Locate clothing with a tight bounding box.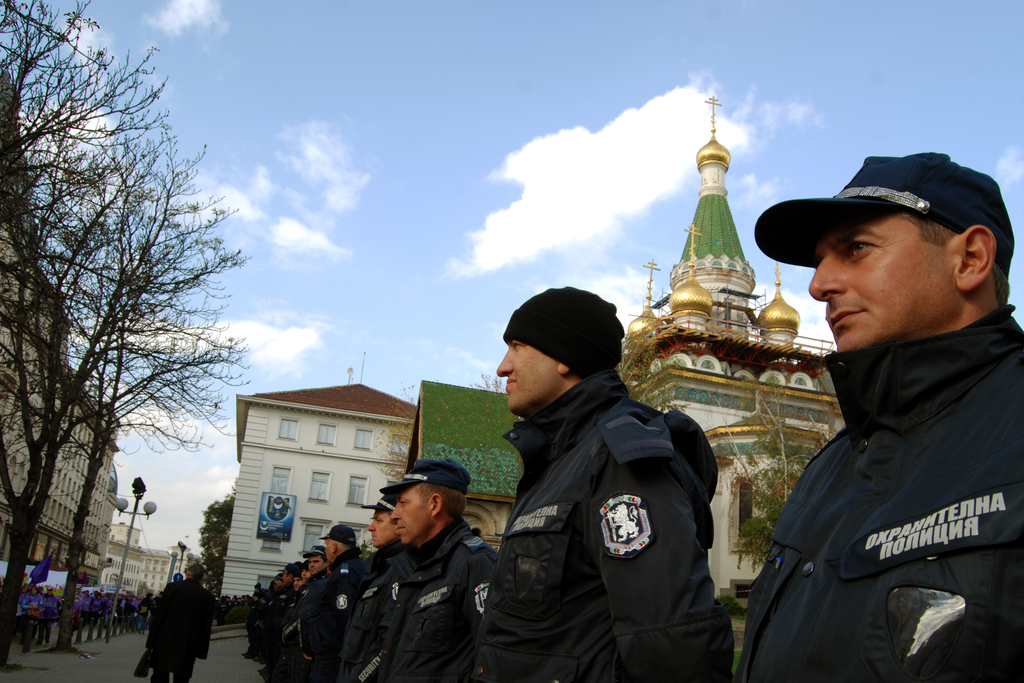
(472, 369, 728, 682).
